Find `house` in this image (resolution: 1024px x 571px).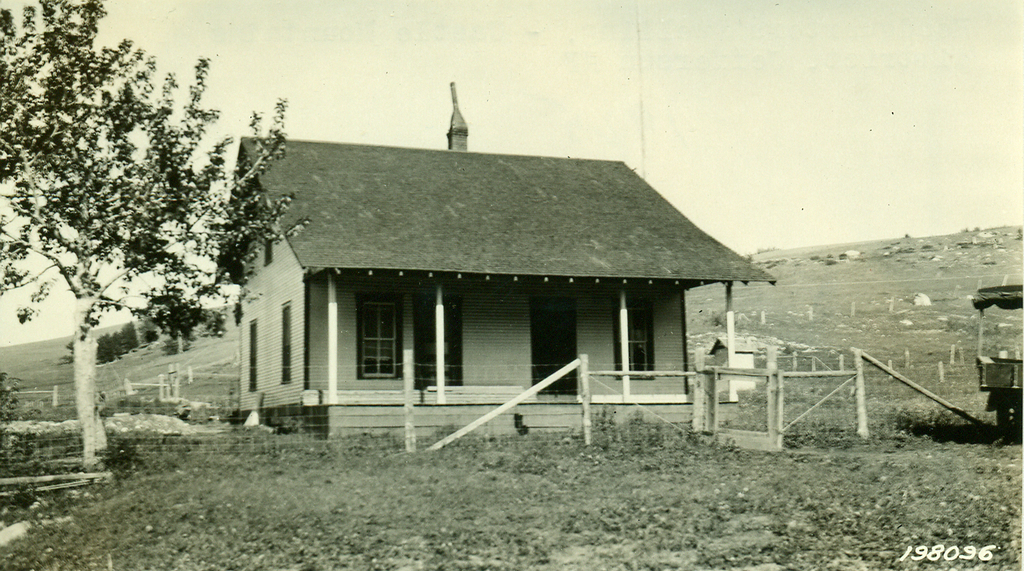
<bbox>205, 99, 822, 442</bbox>.
